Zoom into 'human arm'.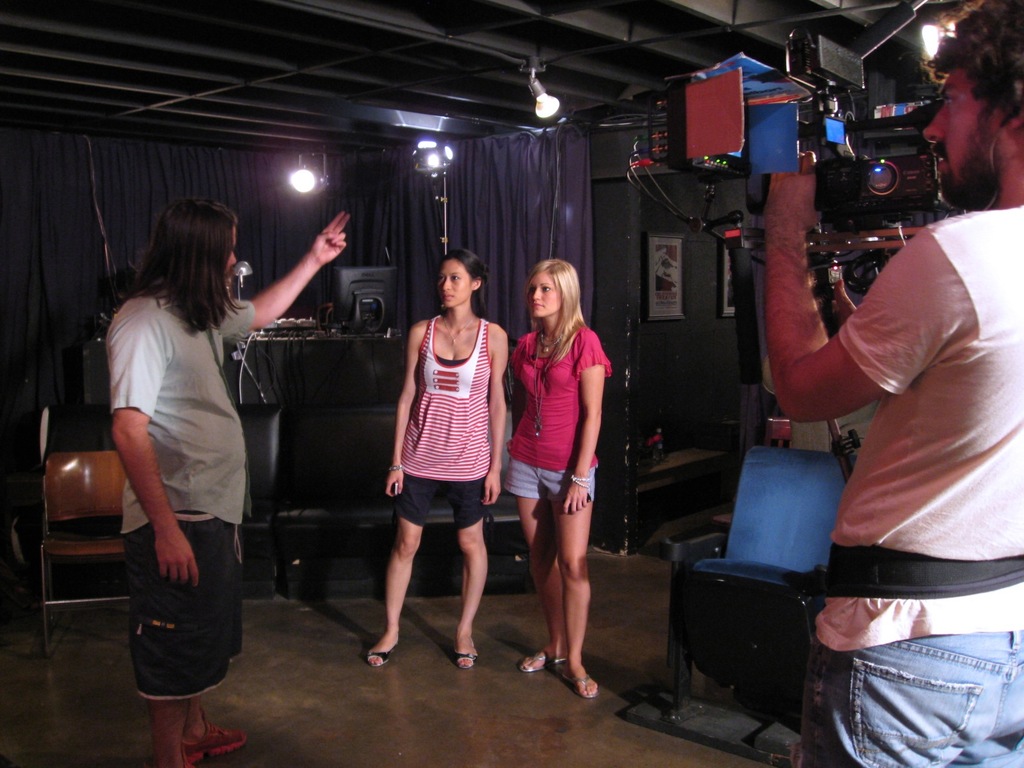
Zoom target: [x1=558, y1=330, x2=611, y2=519].
